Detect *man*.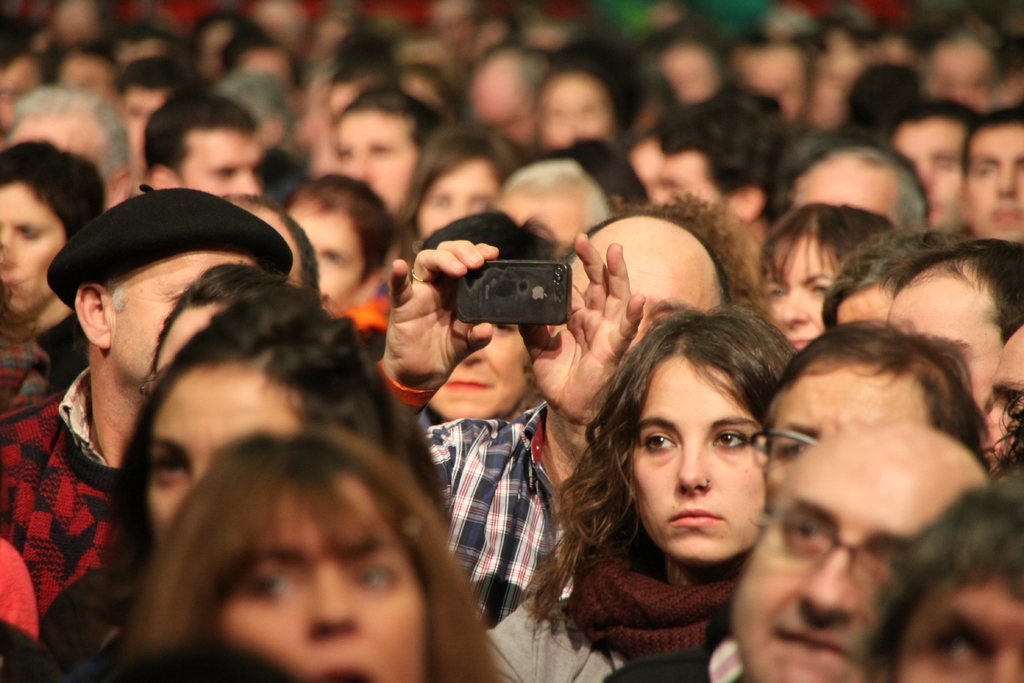
Detected at box(375, 208, 739, 625).
